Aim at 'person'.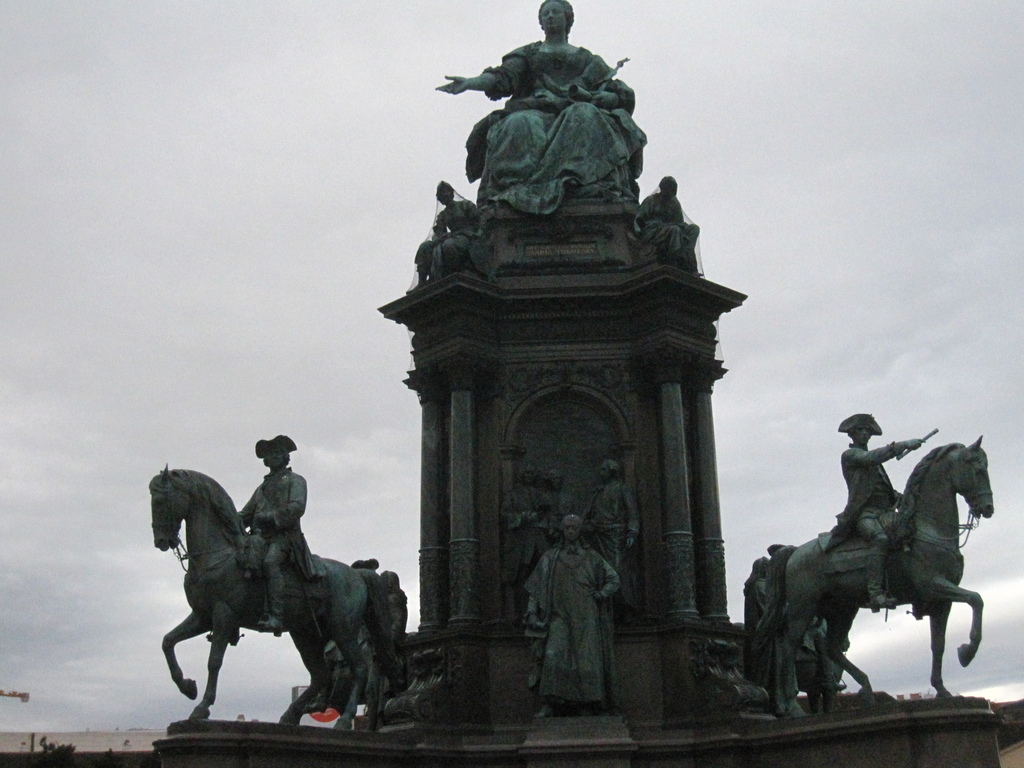
Aimed at <region>637, 175, 703, 280</region>.
